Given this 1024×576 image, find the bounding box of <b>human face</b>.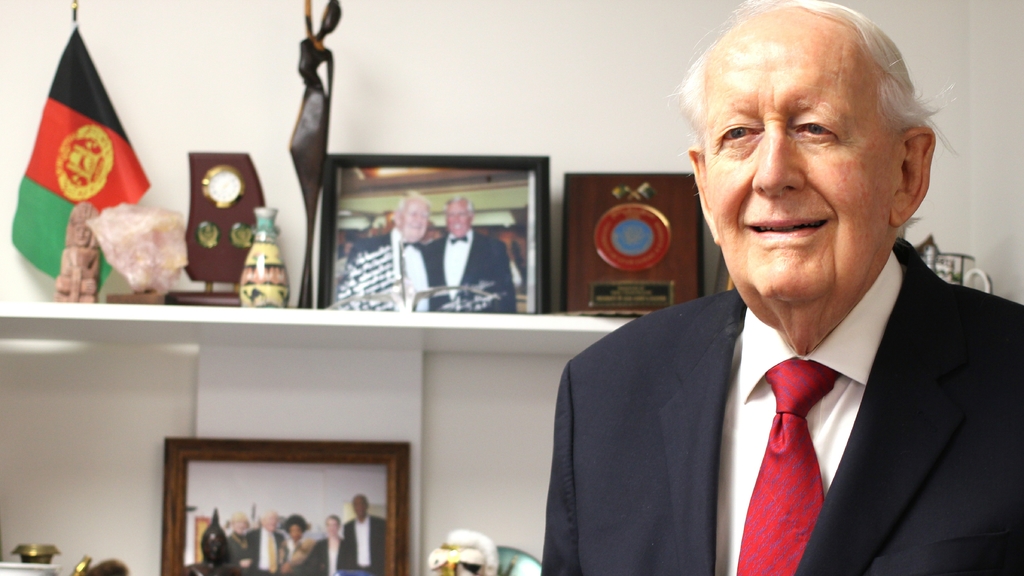
401, 197, 433, 242.
